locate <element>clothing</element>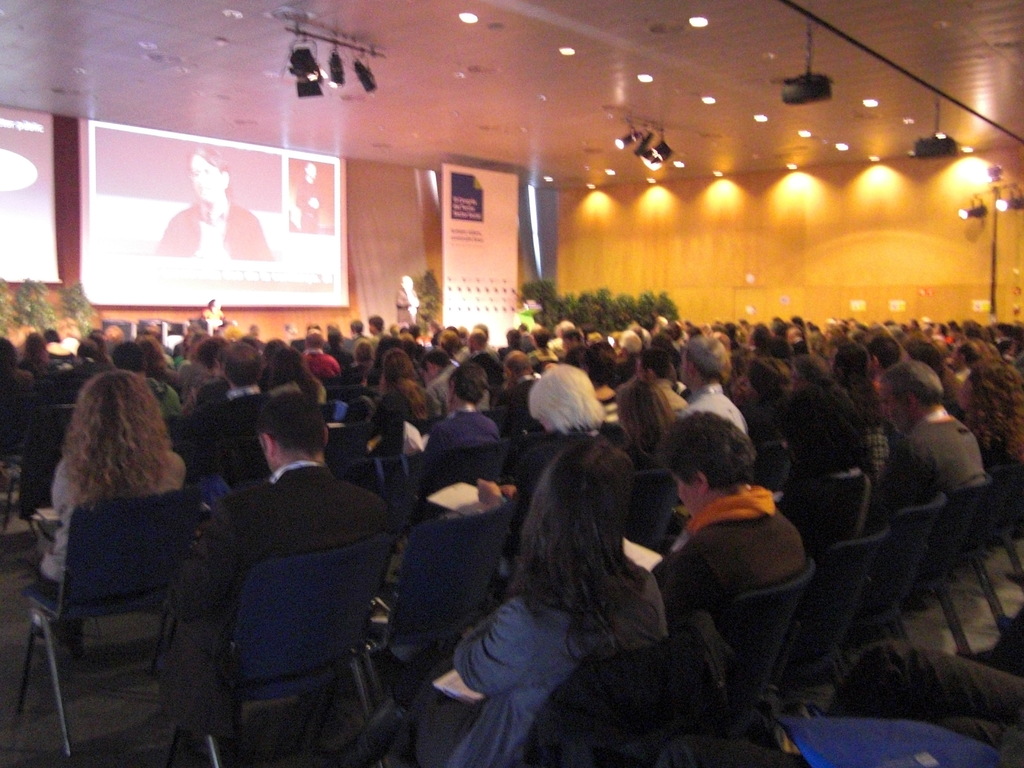
<box>653,490,811,616</box>
